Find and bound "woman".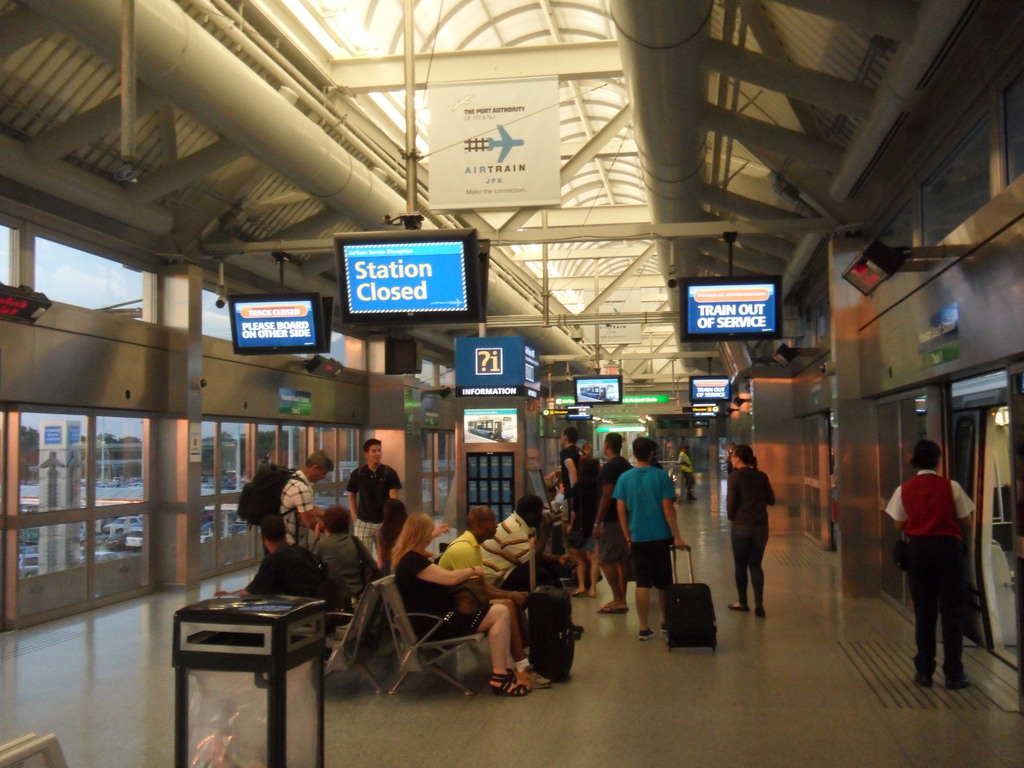
Bound: x1=372, y1=496, x2=415, y2=584.
